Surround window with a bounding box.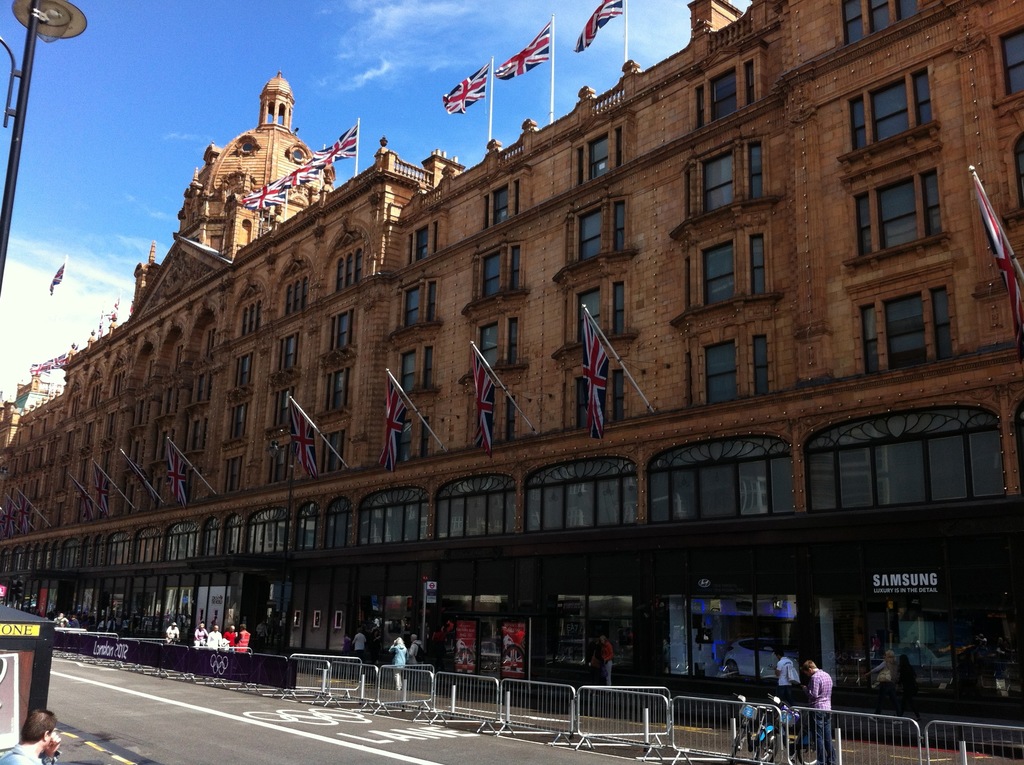
x1=996, y1=20, x2=1023, y2=102.
